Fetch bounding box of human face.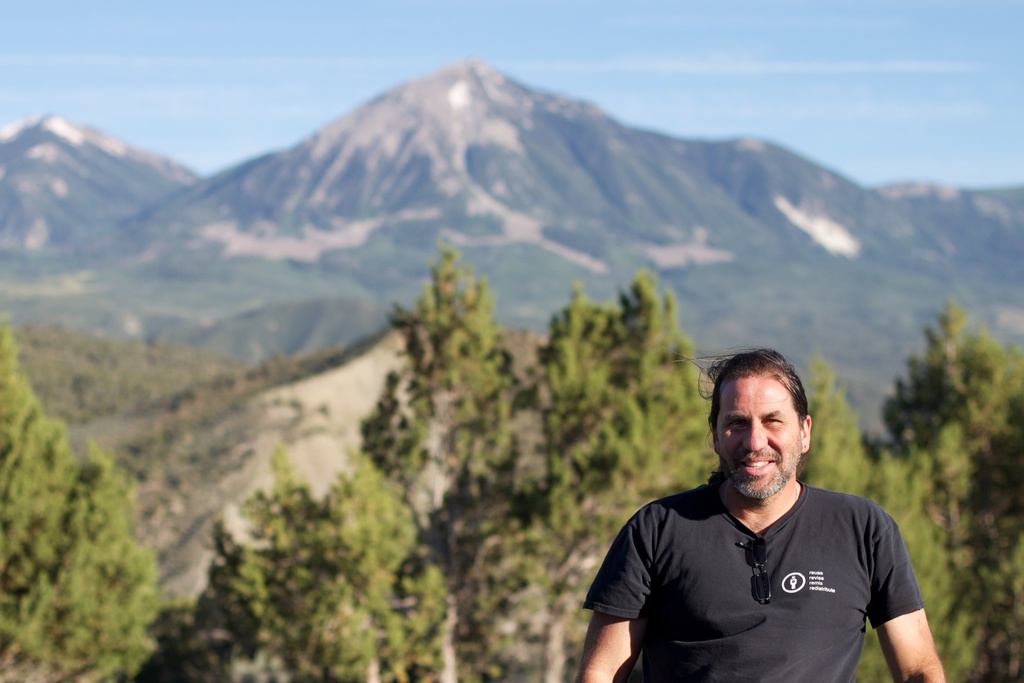
Bbox: <region>716, 372, 803, 499</region>.
